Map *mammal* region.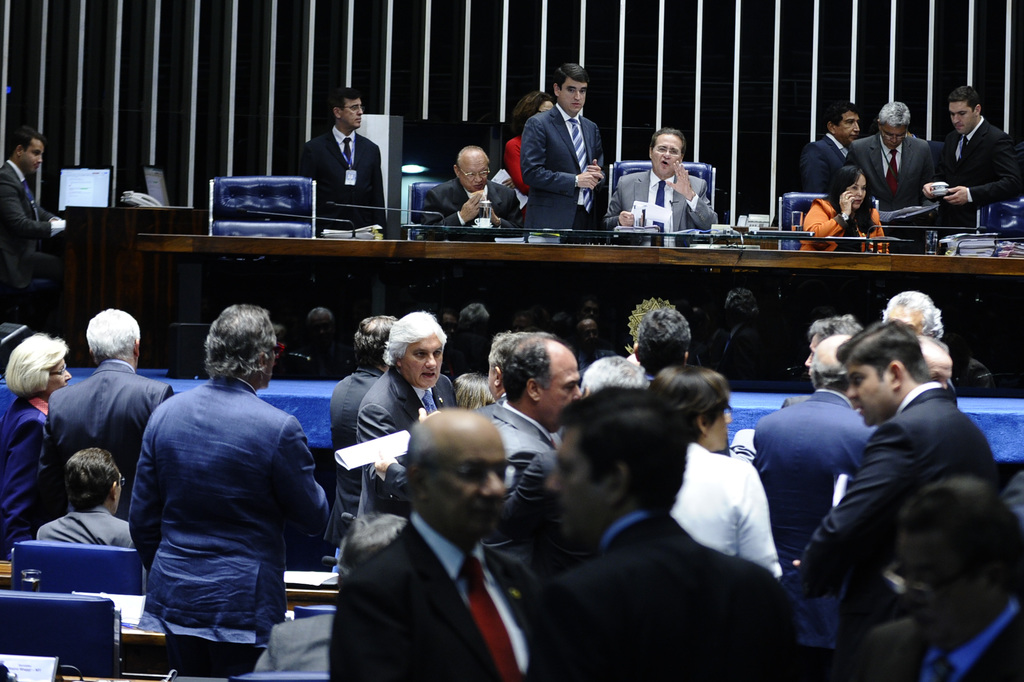
Mapped to crop(325, 311, 400, 496).
